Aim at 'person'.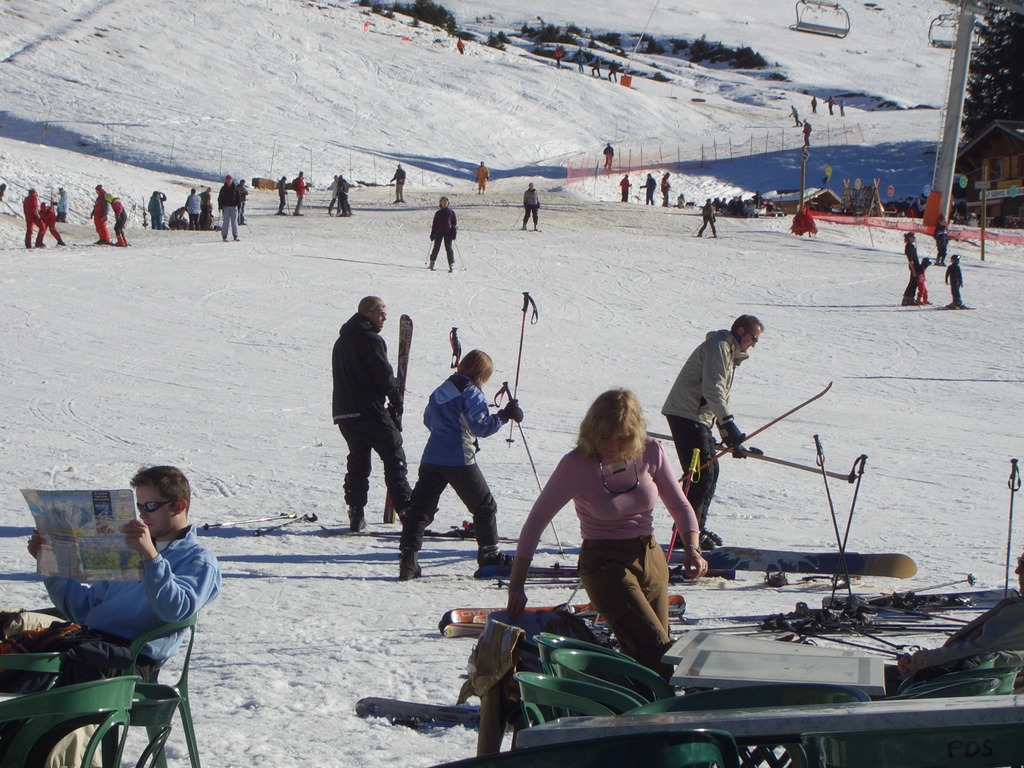
Aimed at locate(456, 37, 467, 56).
